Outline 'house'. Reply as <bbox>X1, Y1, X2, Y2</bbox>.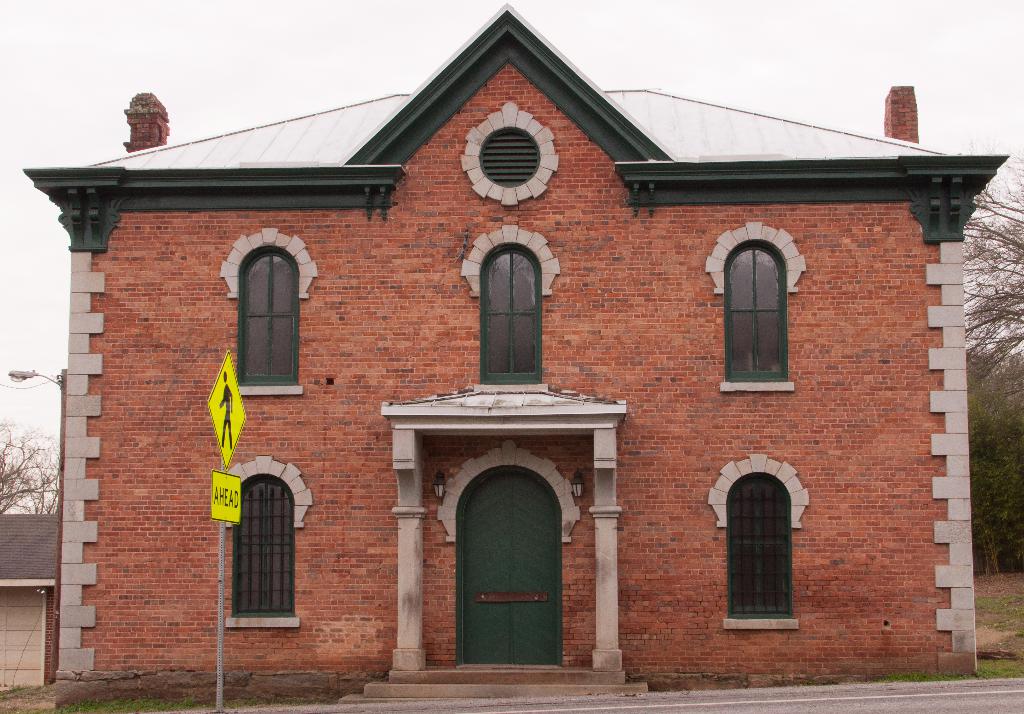
<bbox>96, 0, 934, 690</bbox>.
